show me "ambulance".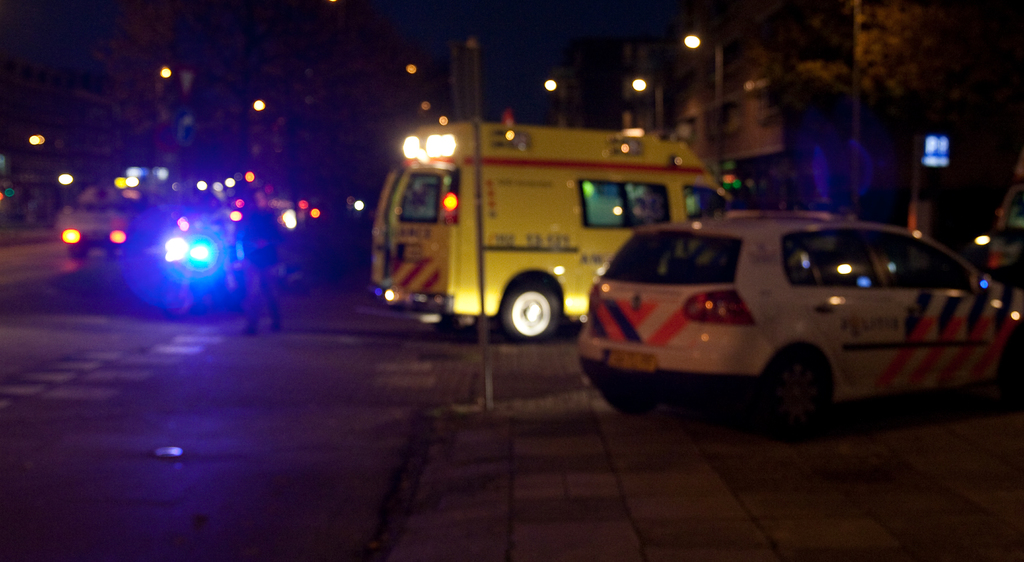
"ambulance" is here: pyautogui.locateOnScreen(356, 124, 746, 337).
